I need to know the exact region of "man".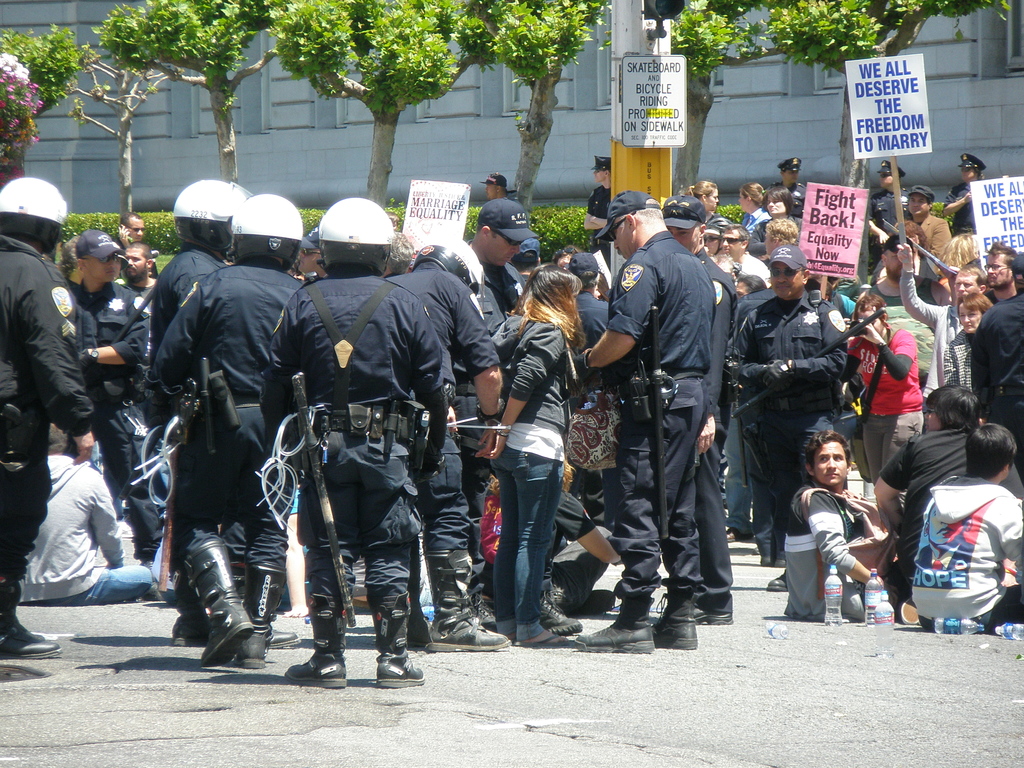
Region: rect(737, 243, 857, 548).
